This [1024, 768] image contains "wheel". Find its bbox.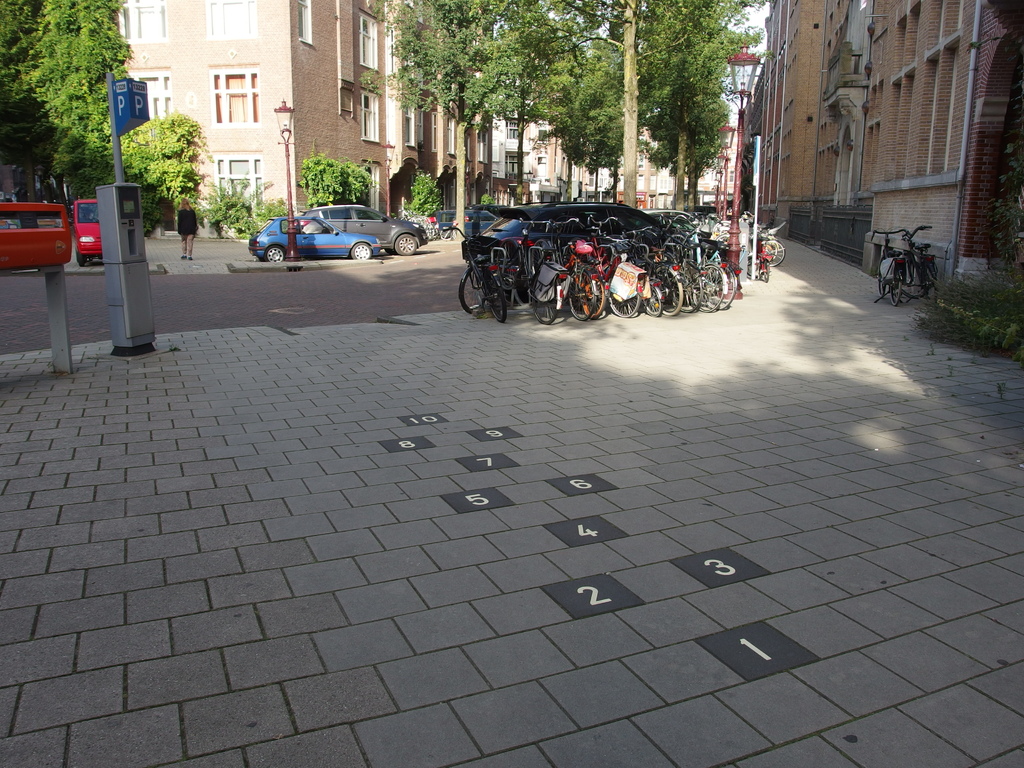
(left=352, top=244, right=371, bottom=258).
